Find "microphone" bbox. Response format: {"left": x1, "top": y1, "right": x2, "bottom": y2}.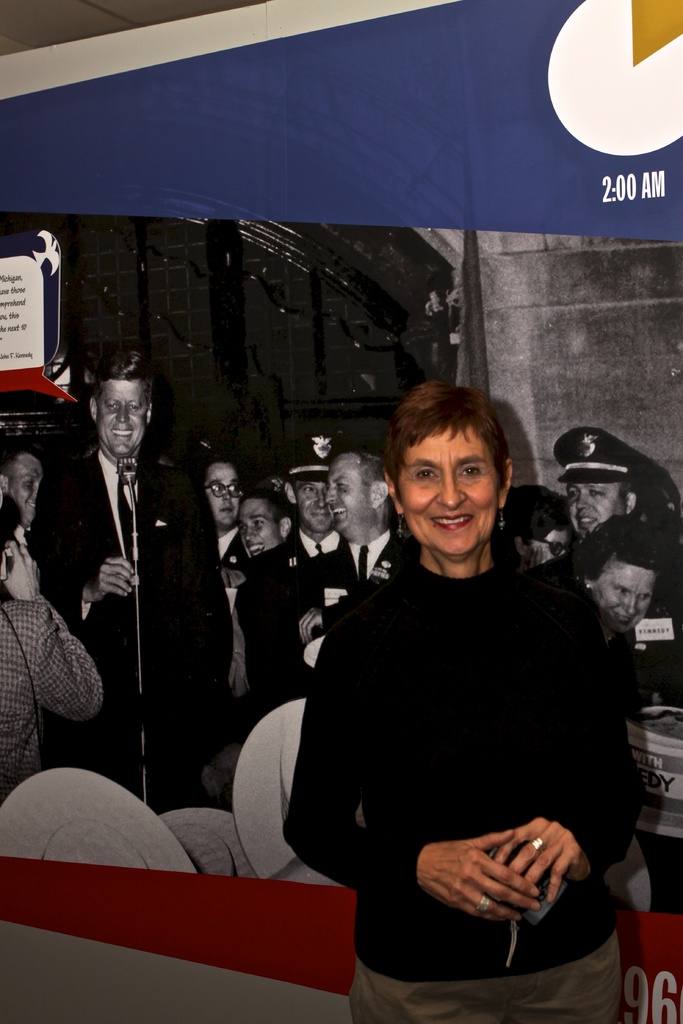
{"left": 117, "top": 440, "right": 139, "bottom": 487}.
